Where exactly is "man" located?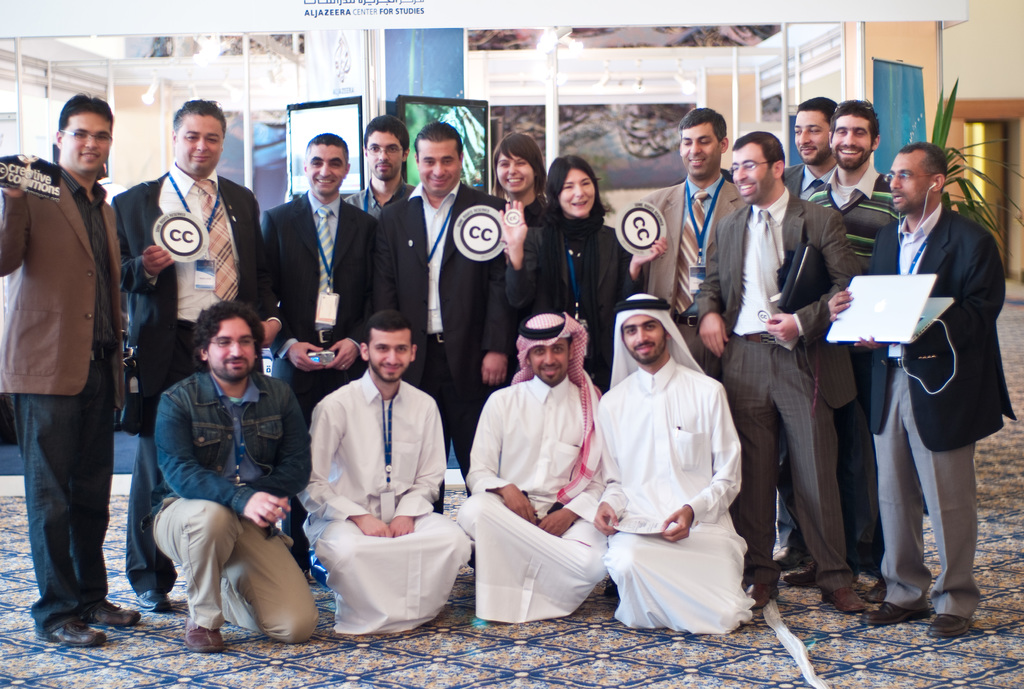
Its bounding box is [left=806, top=97, right=905, bottom=572].
